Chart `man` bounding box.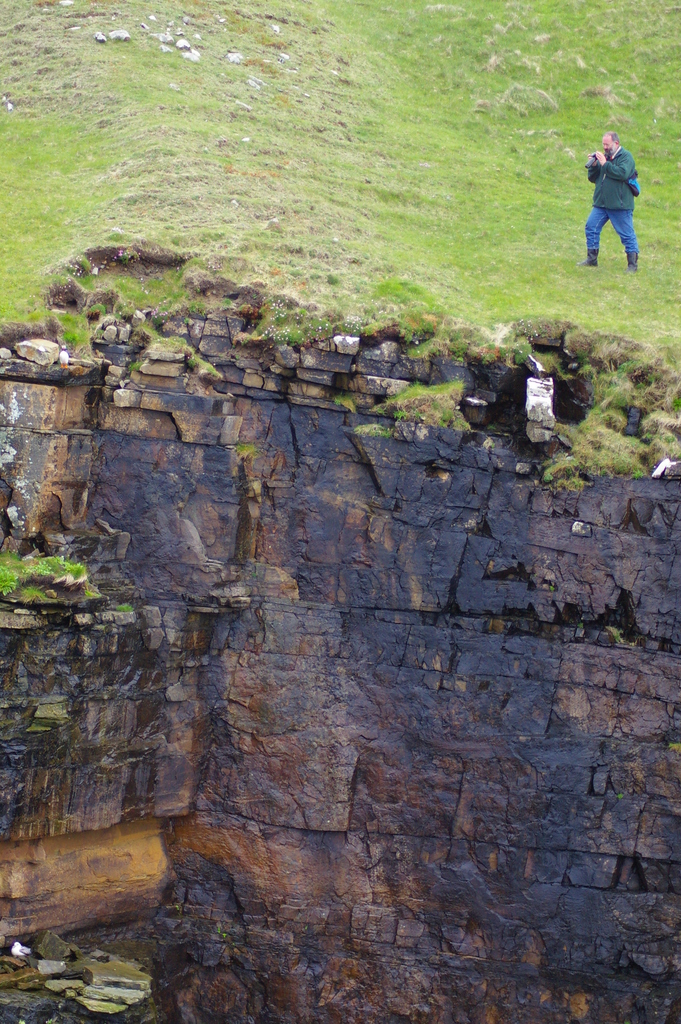
Charted: x1=582, y1=129, x2=643, y2=268.
